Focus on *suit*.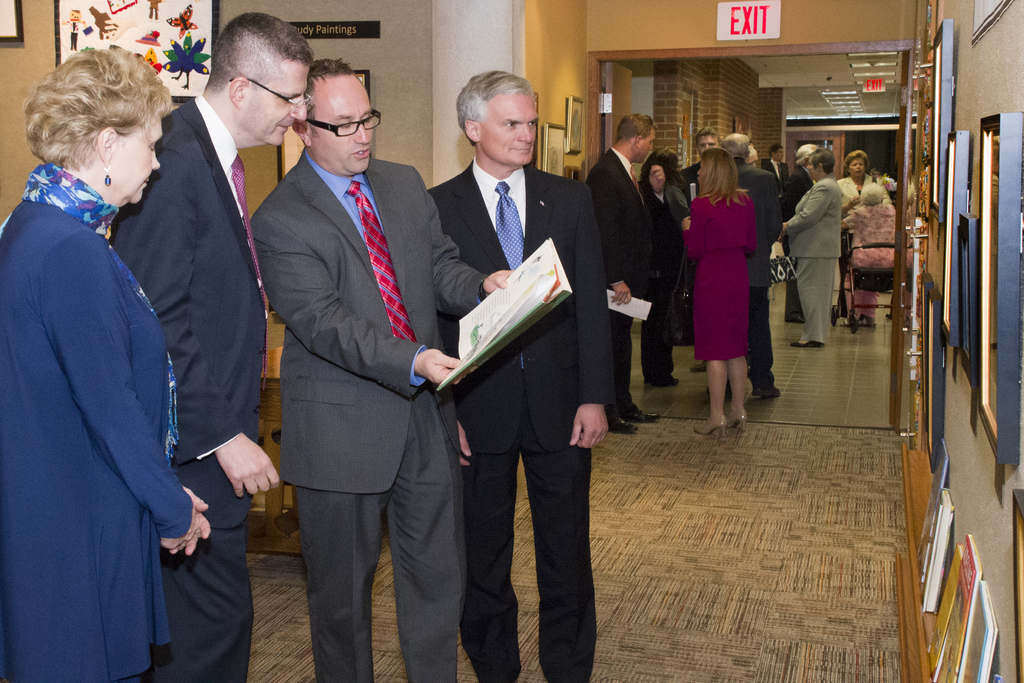
Focused at [680,164,701,186].
